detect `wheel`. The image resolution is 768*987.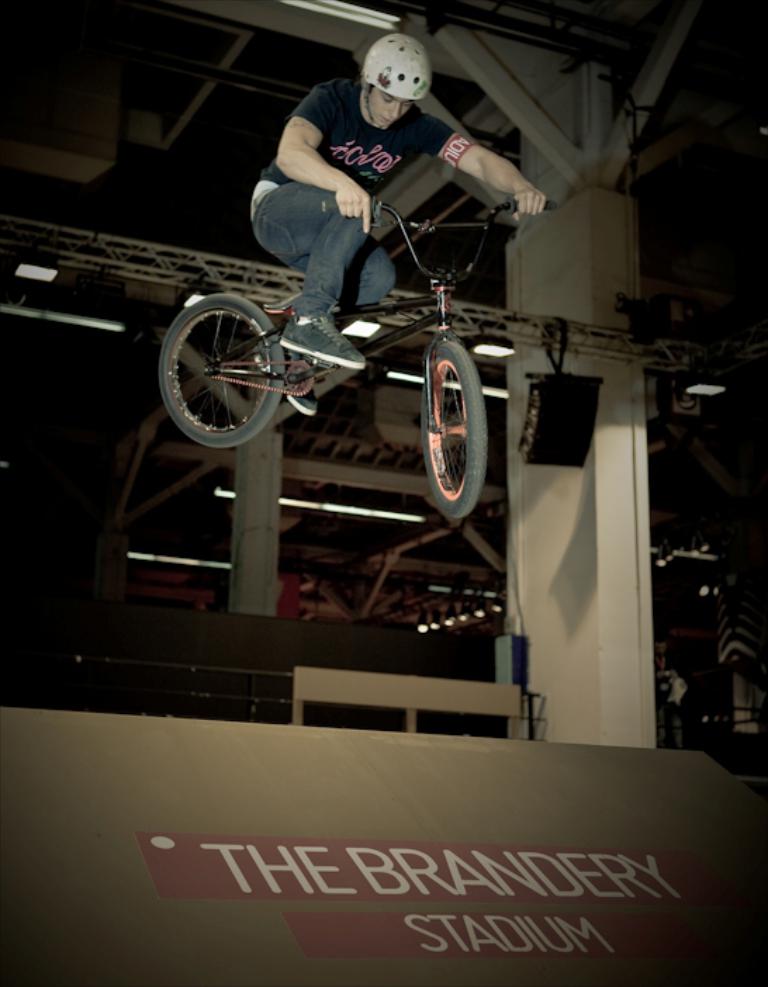
x1=159 y1=292 x2=287 y2=449.
